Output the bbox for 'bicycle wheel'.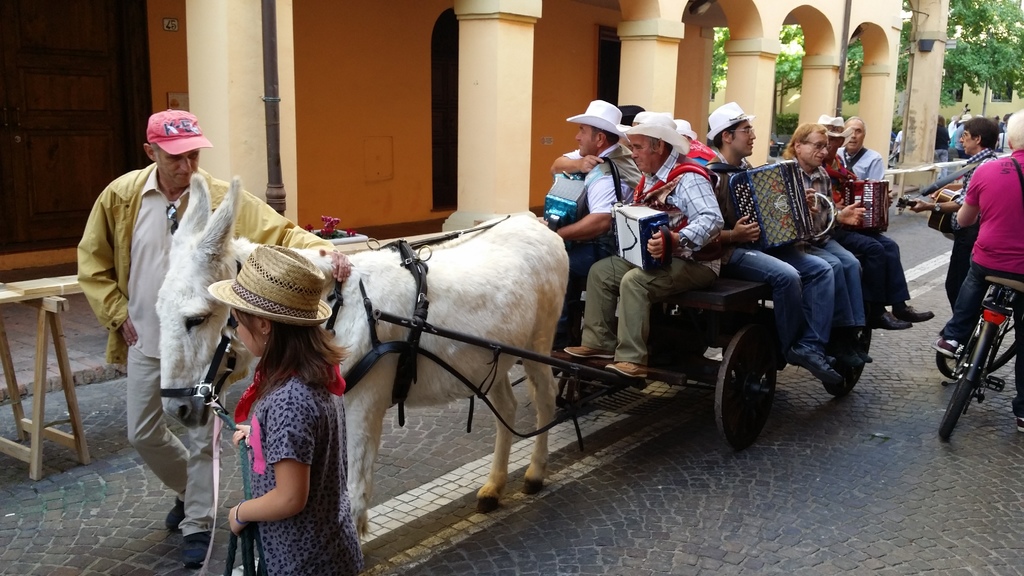
crop(938, 292, 1023, 387).
